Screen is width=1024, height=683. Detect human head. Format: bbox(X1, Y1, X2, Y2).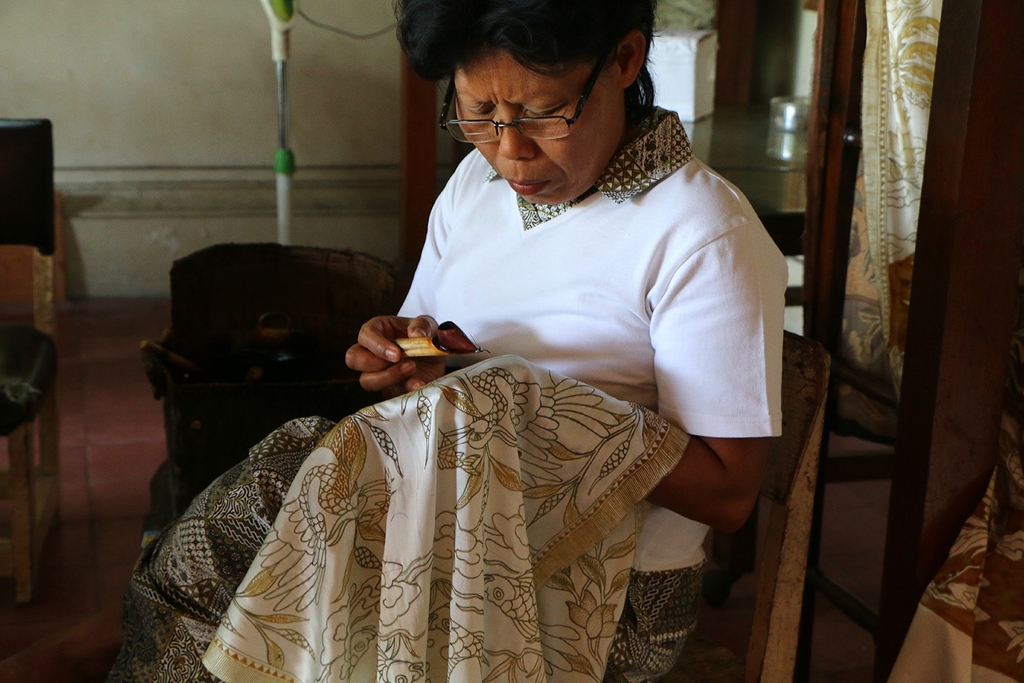
bbox(436, 24, 659, 190).
